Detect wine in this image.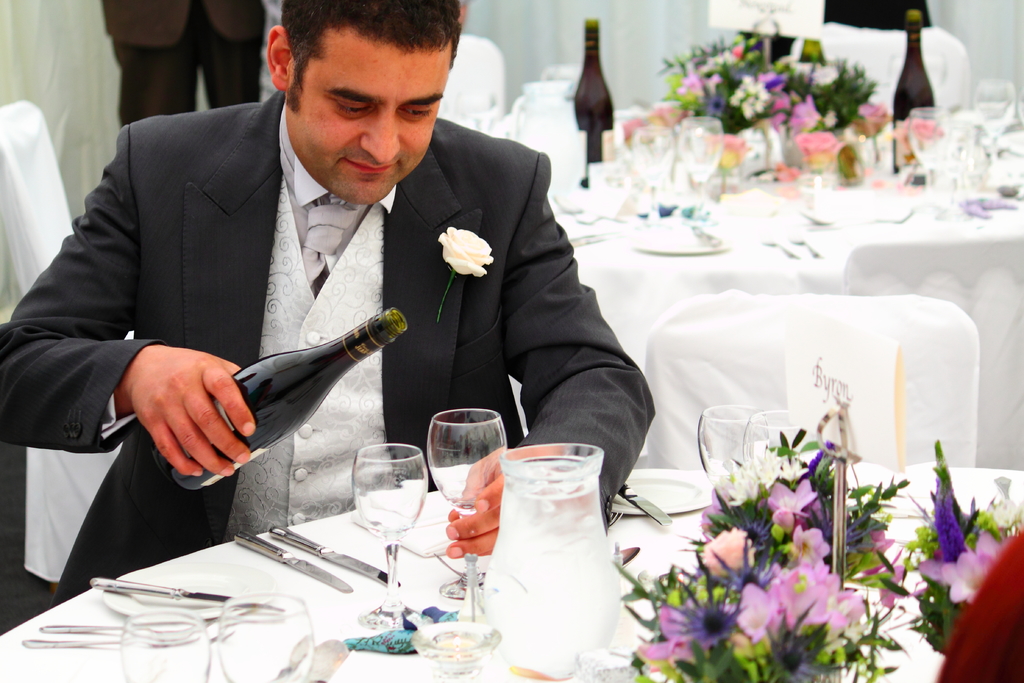
Detection: box=[573, 17, 612, 192].
